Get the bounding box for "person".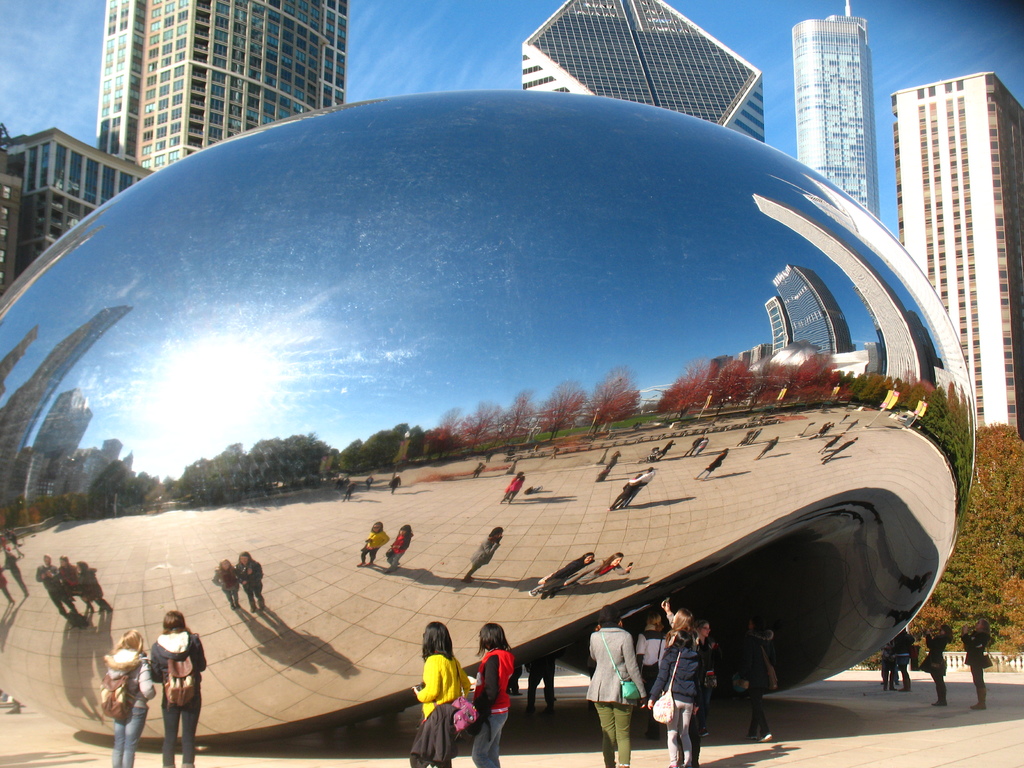
<box>150,609,203,767</box>.
